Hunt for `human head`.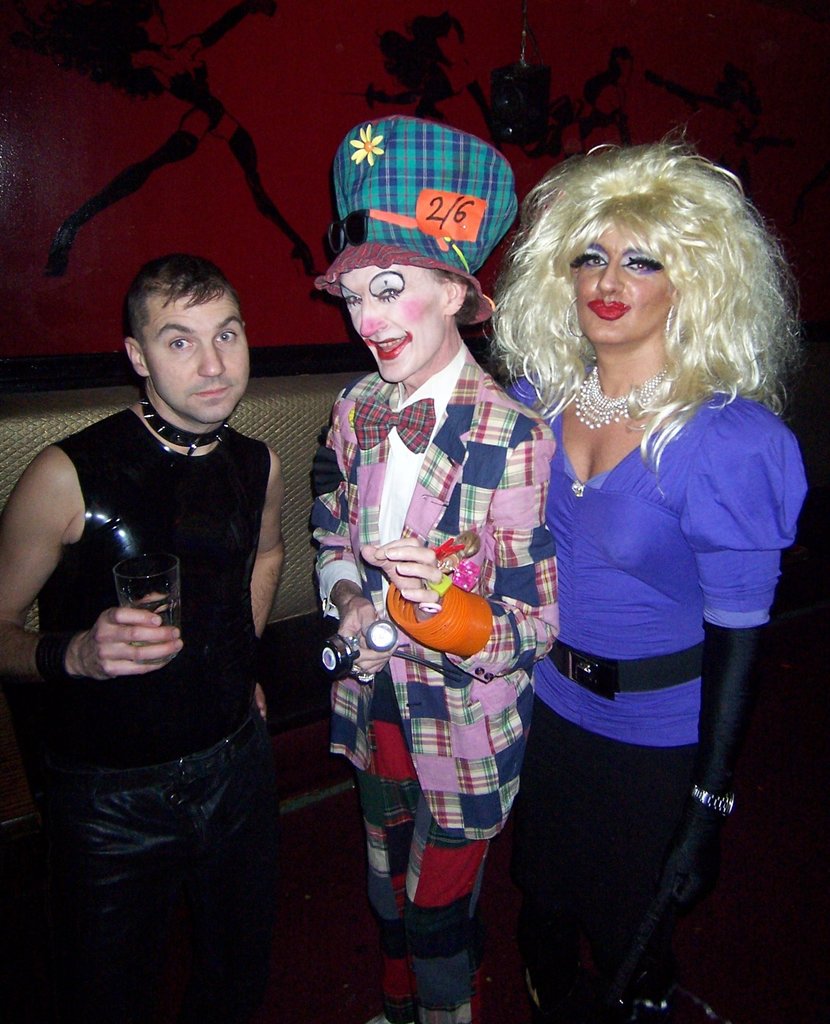
Hunted down at pyautogui.locateOnScreen(118, 254, 248, 420).
